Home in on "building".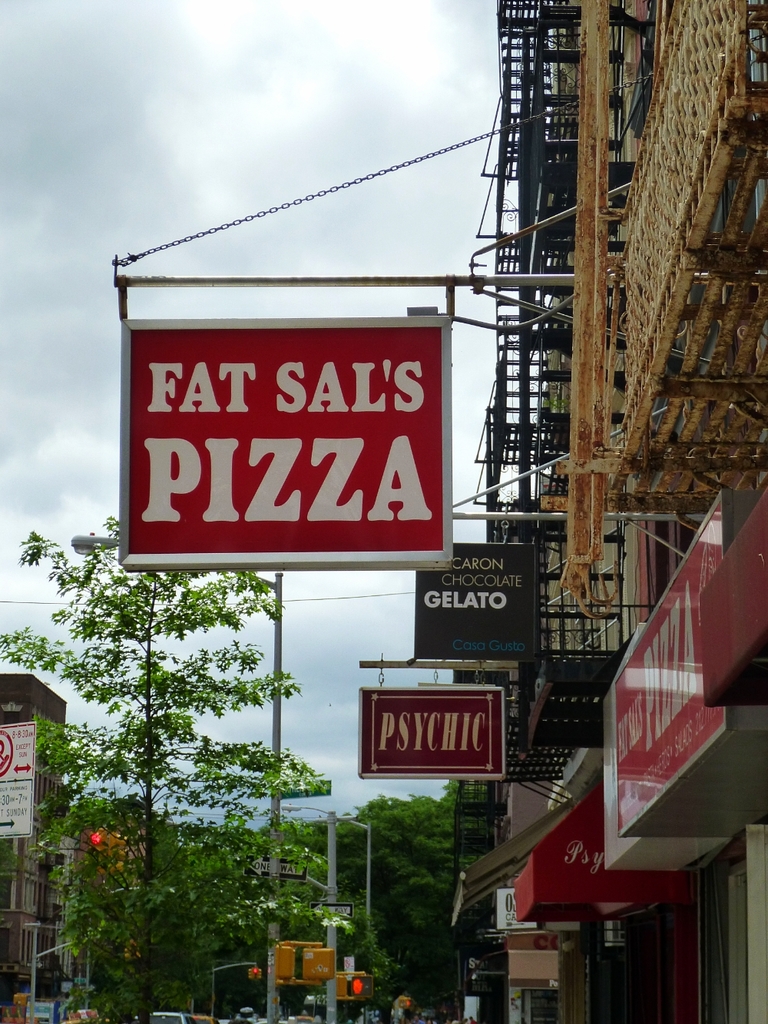
Homed in at select_region(552, 1, 700, 1019).
